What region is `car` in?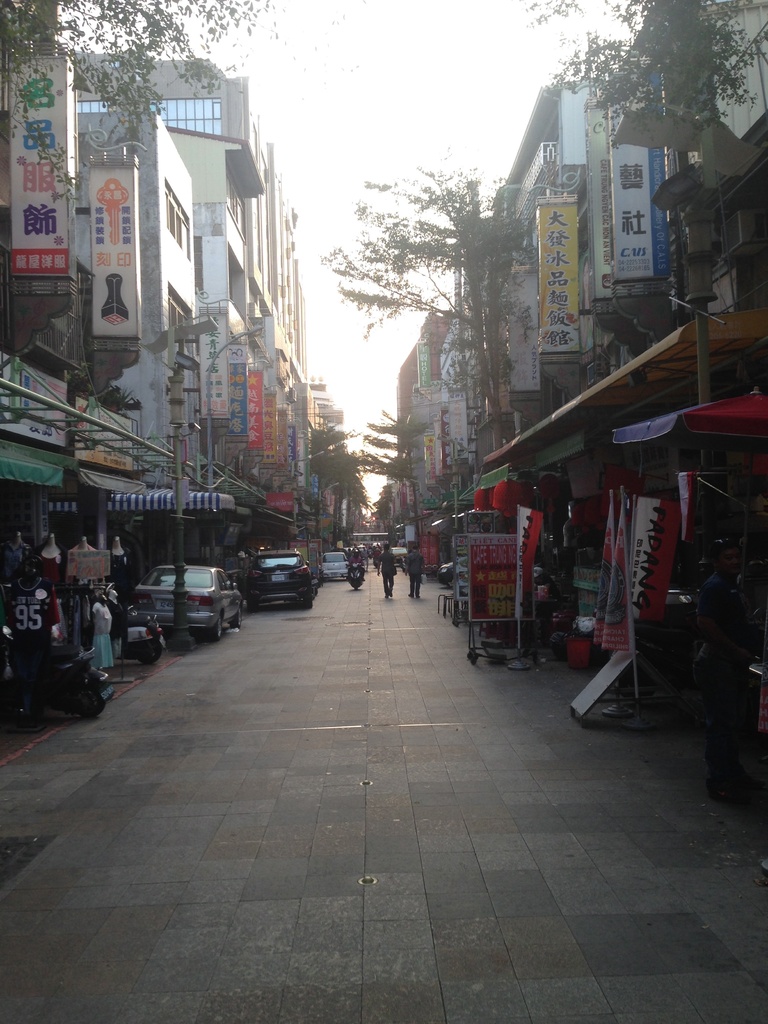
[left=124, top=557, right=246, bottom=617].
